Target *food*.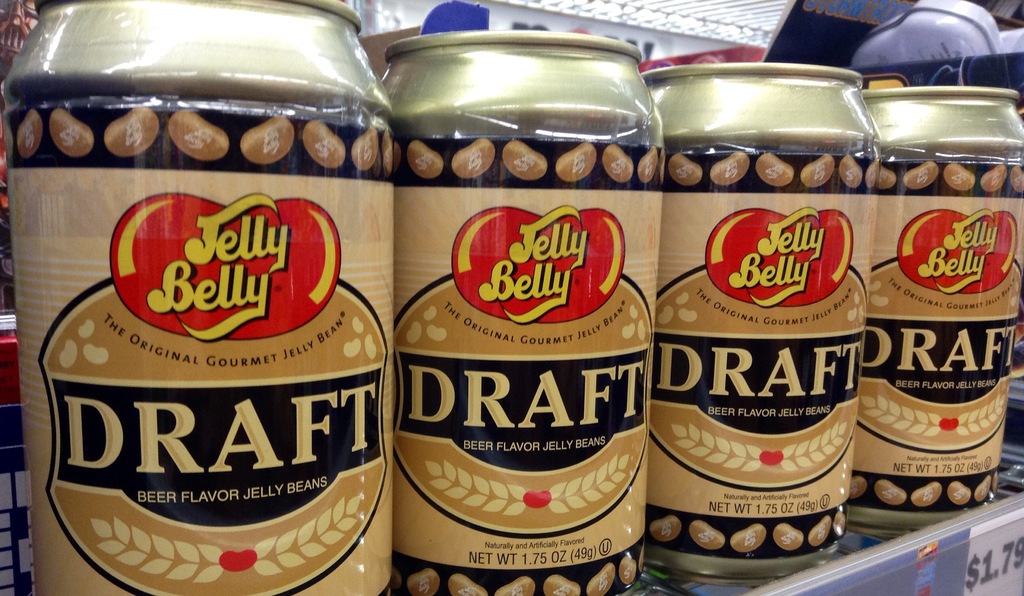
Target region: <region>165, 108, 229, 165</region>.
